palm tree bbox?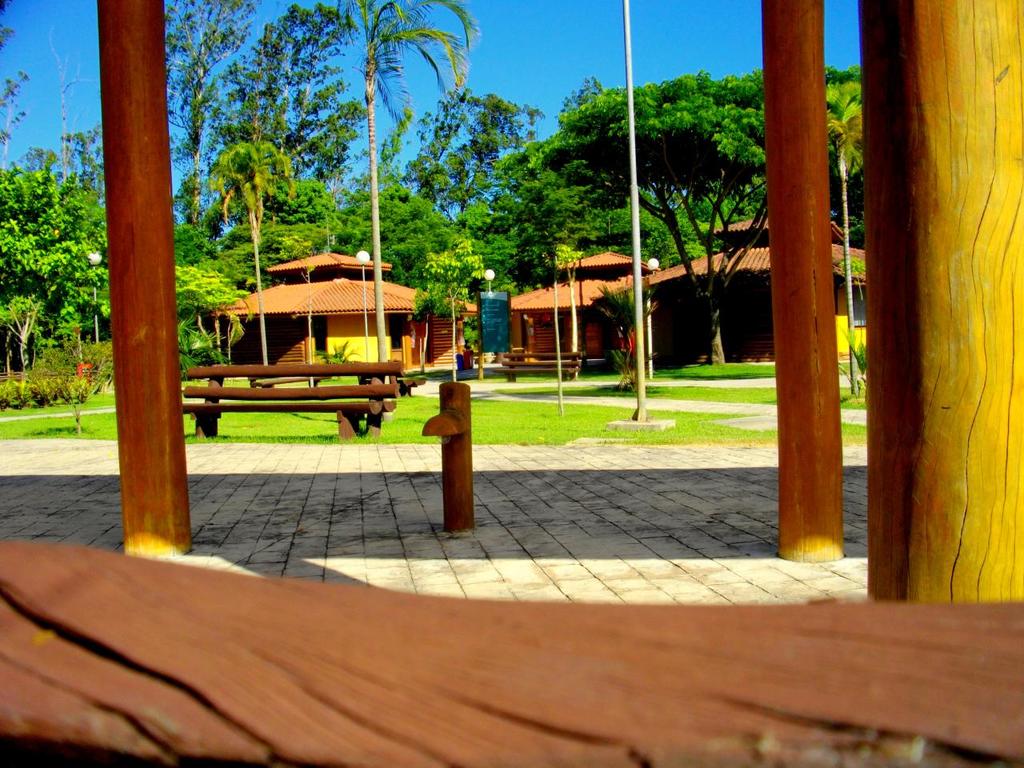
625:0:649:422
